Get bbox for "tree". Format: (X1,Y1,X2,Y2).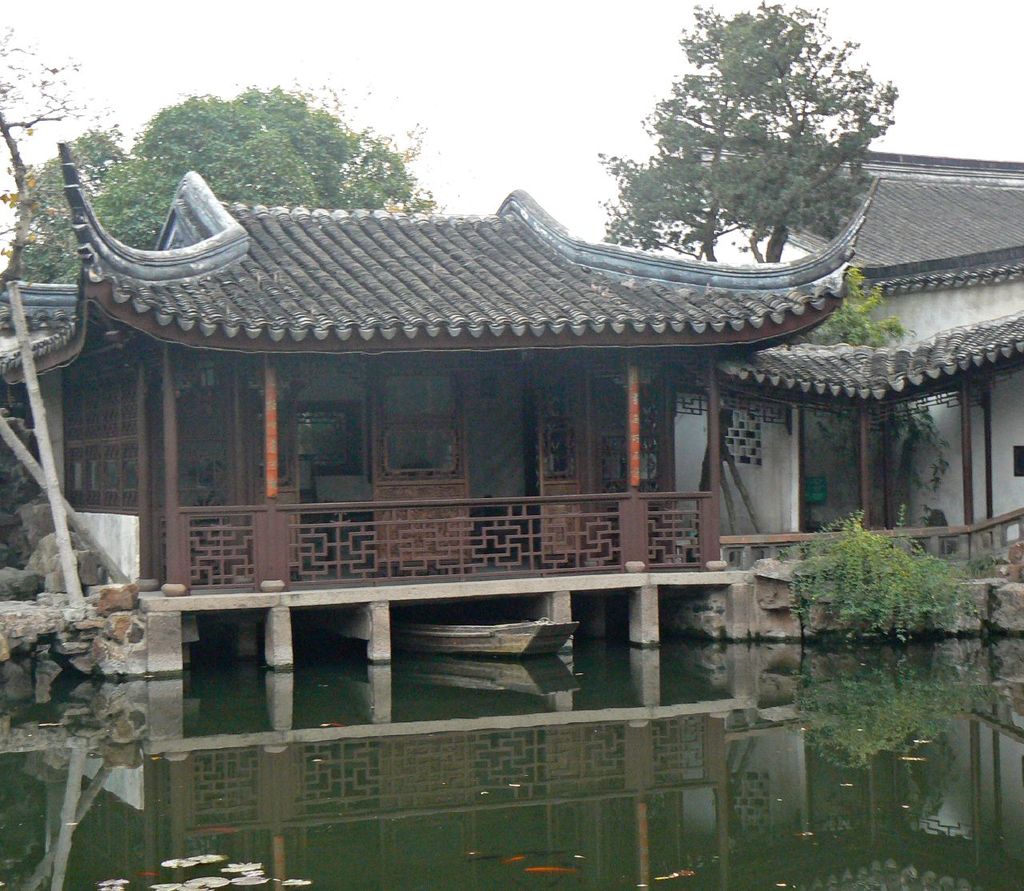
(742,248,959,519).
